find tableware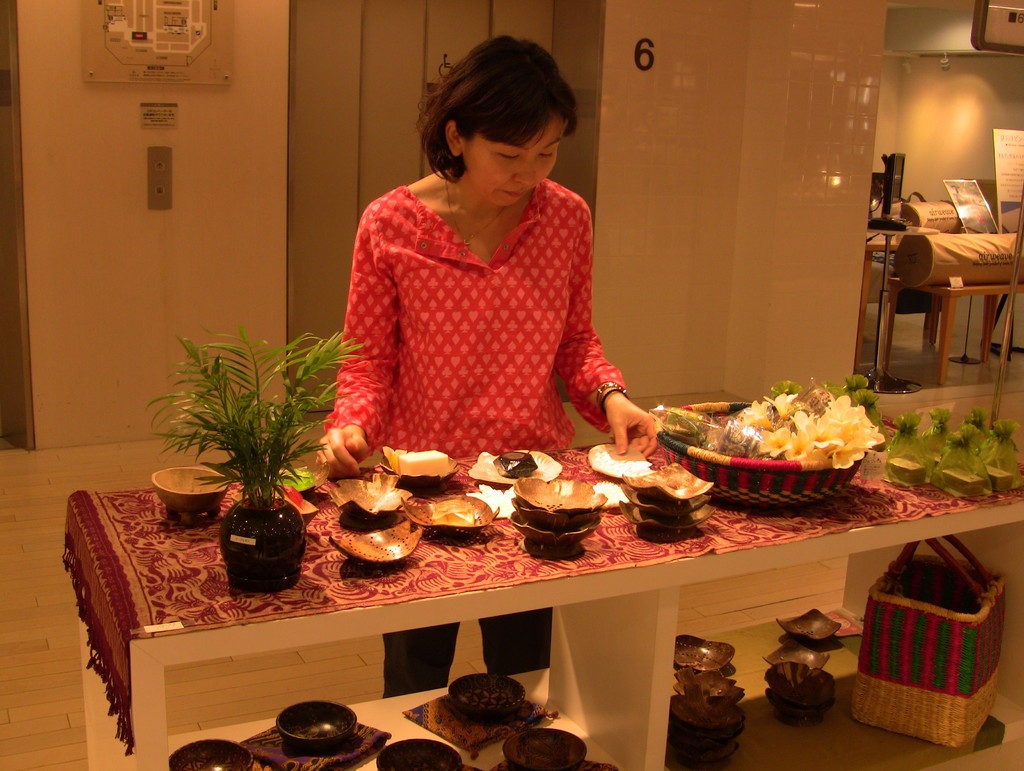
<bbox>618, 504, 708, 533</bbox>
